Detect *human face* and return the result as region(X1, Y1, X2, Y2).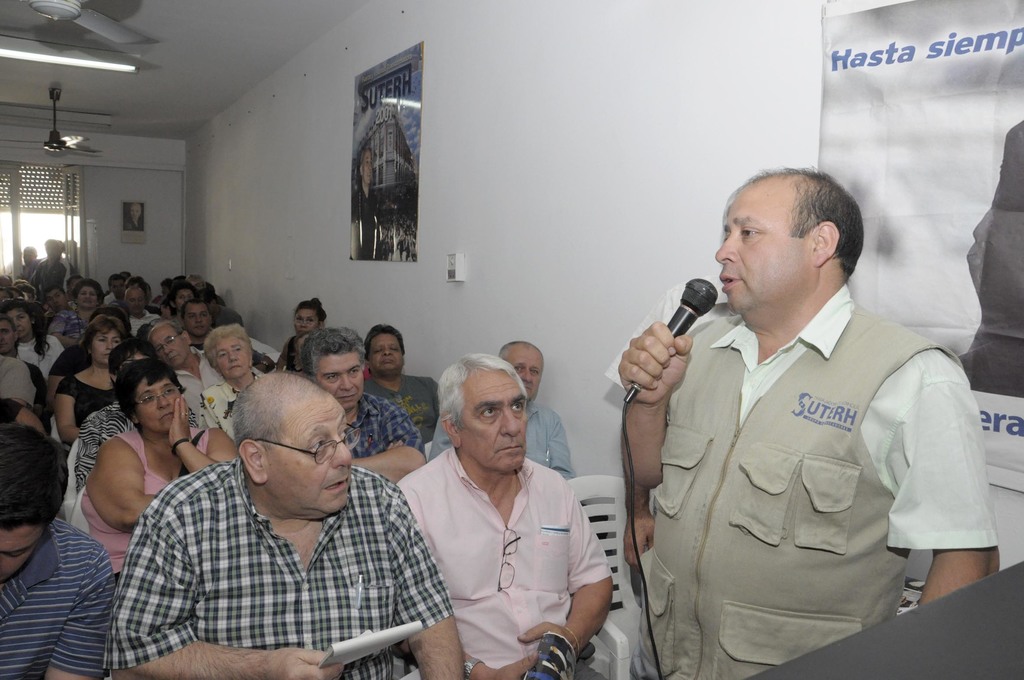
region(296, 311, 319, 329).
